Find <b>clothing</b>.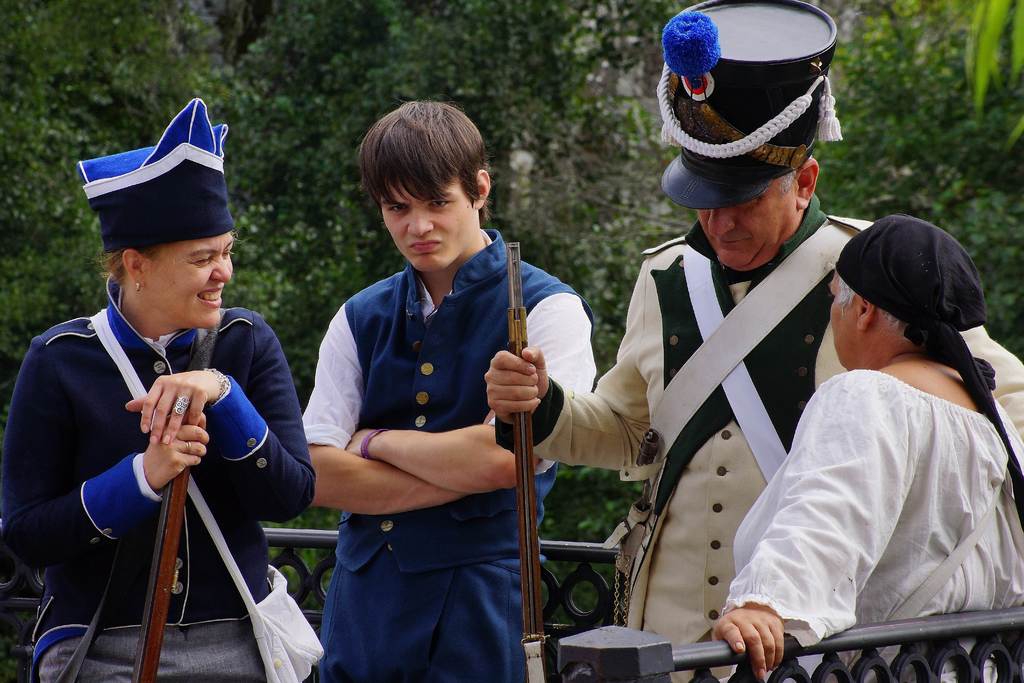
select_region(296, 226, 598, 682).
